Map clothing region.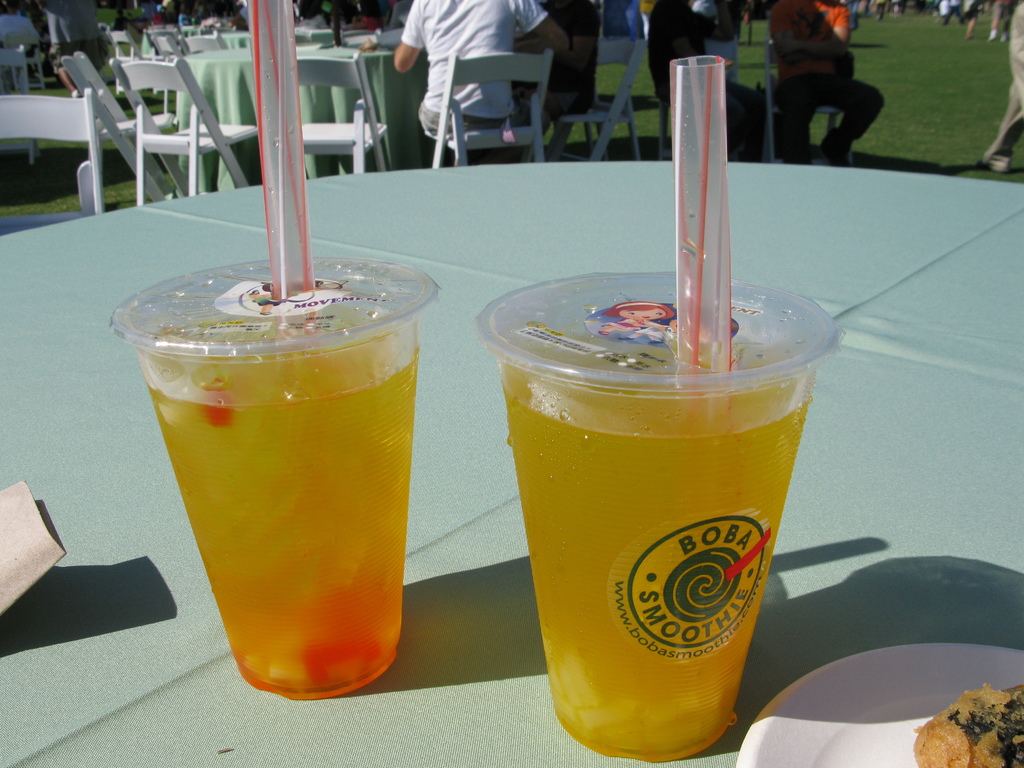
Mapped to (765, 0, 886, 162).
